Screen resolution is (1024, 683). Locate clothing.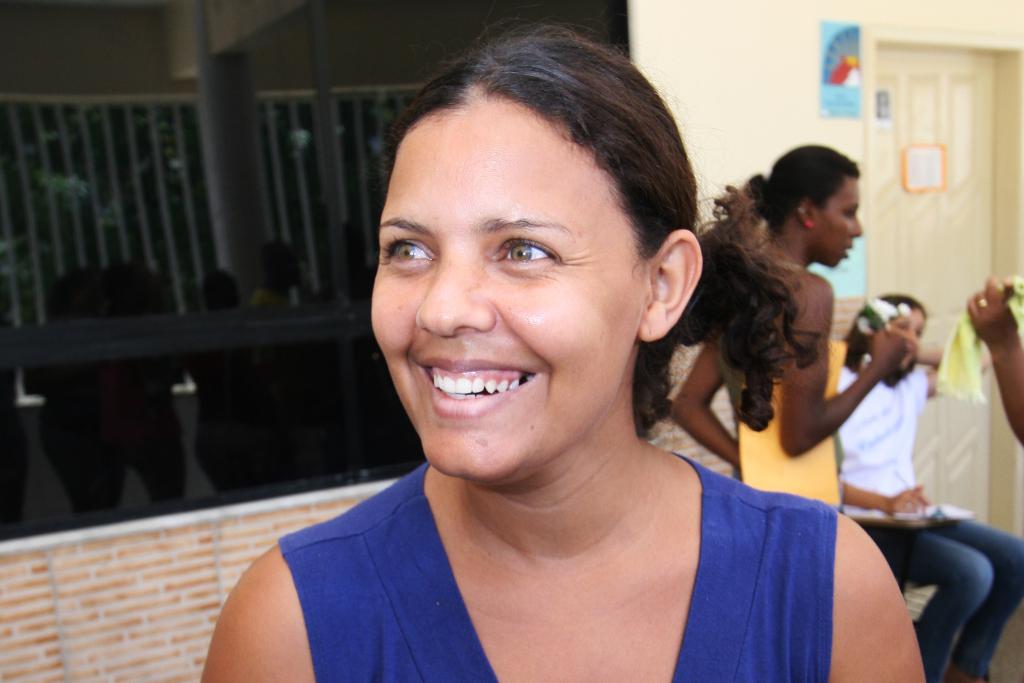
732:327:847:508.
